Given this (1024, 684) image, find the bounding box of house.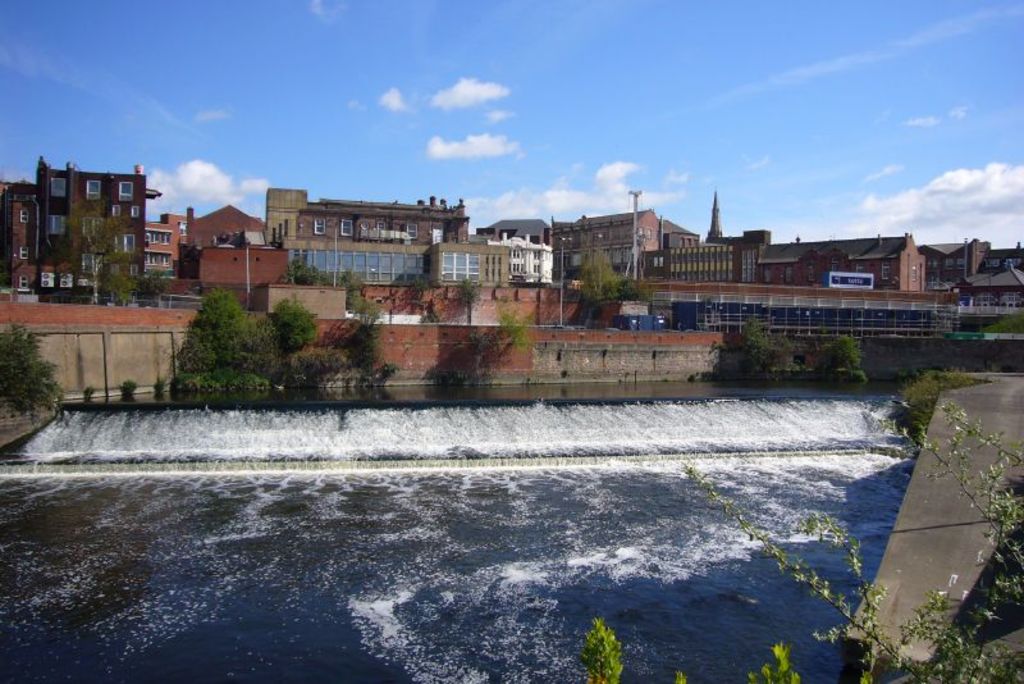
select_region(262, 286, 346, 320).
